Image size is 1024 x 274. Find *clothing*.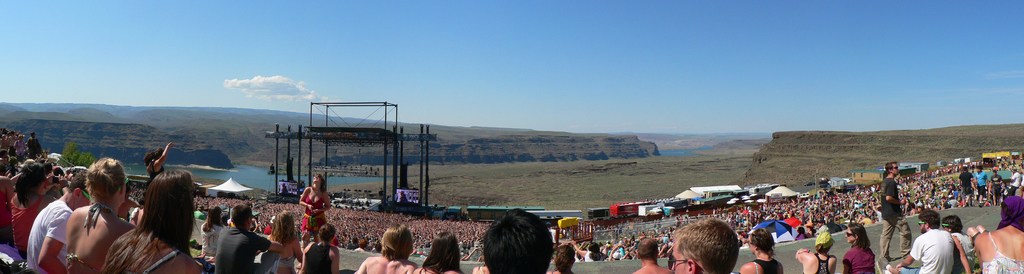
rect(873, 179, 908, 244).
